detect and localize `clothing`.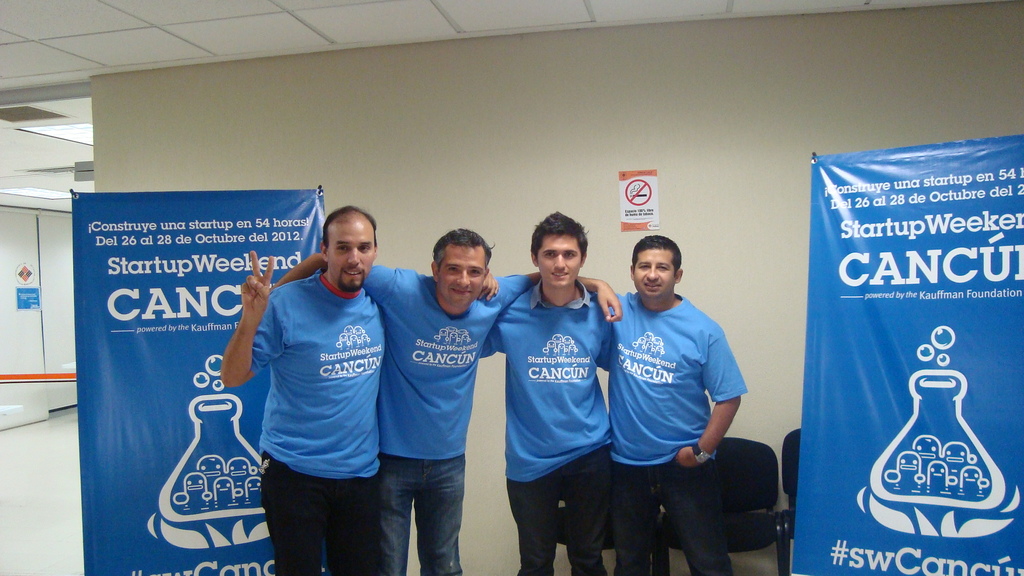
Localized at l=604, t=285, r=748, b=575.
